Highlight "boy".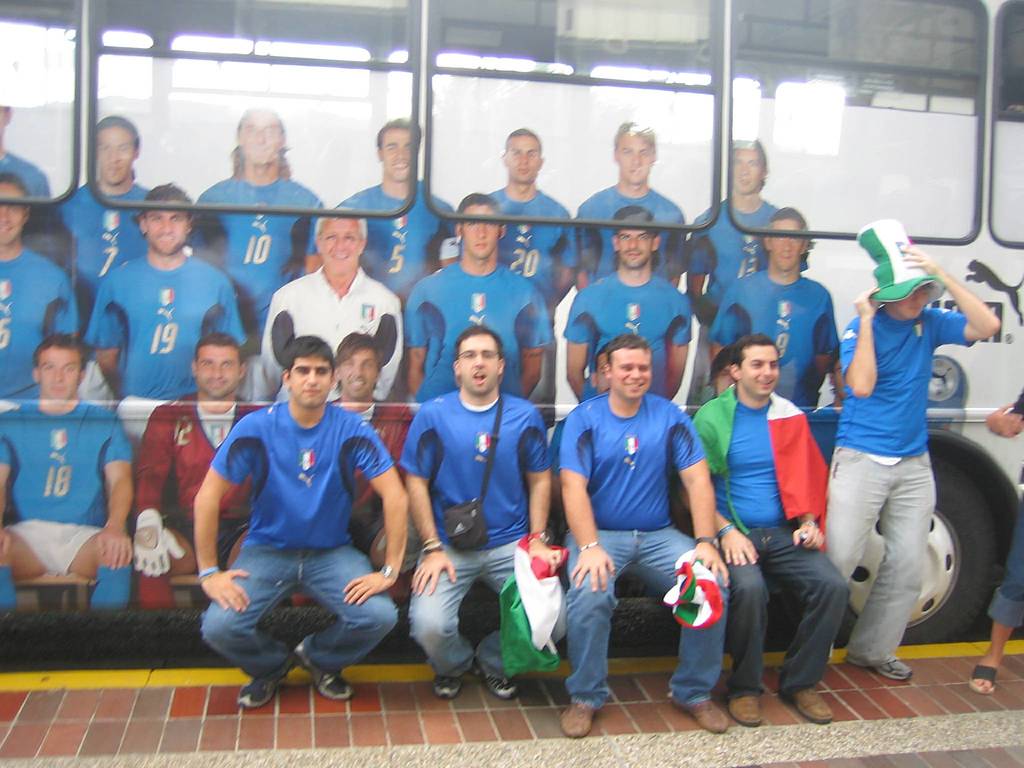
Highlighted region: {"x1": 701, "y1": 207, "x2": 842, "y2": 413}.
